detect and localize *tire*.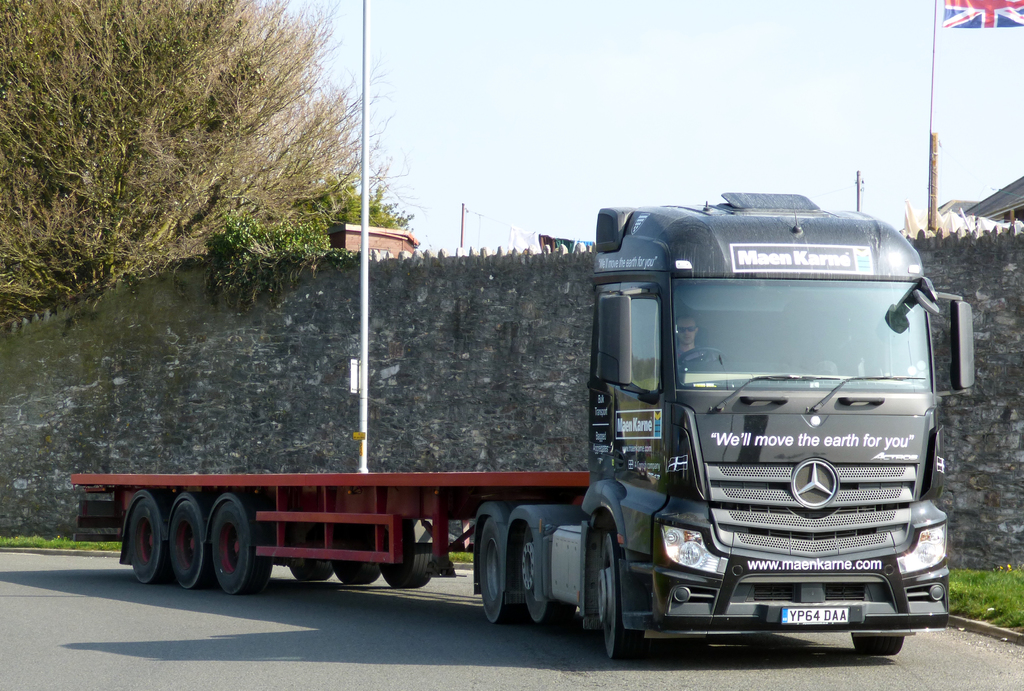
Localized at region(515, 527, 552, 628).
